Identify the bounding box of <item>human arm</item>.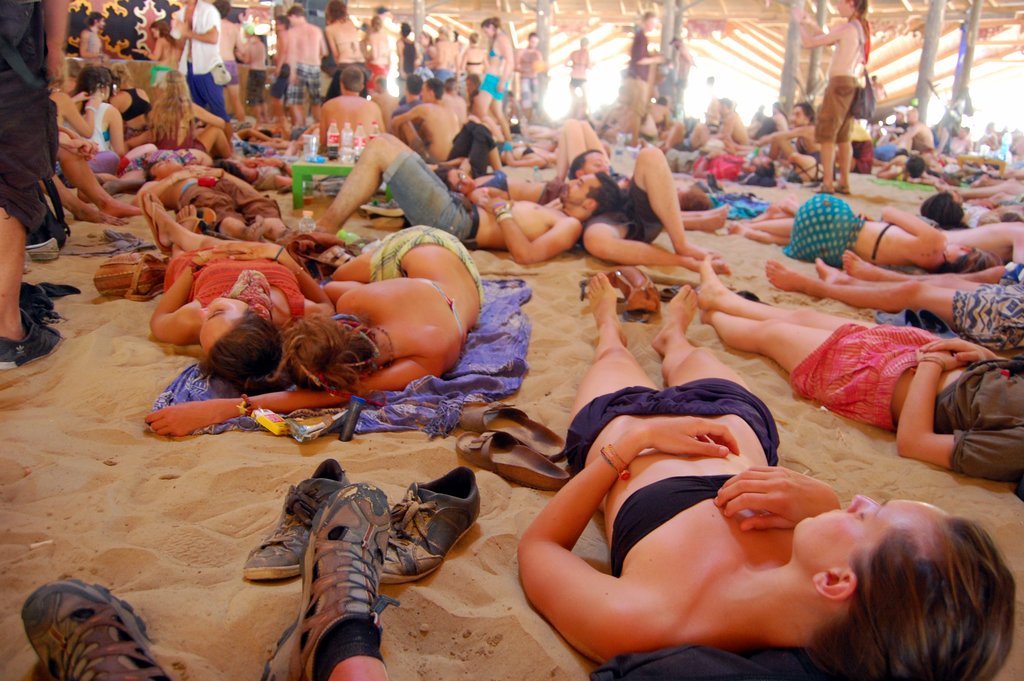
191,96,235,135.
